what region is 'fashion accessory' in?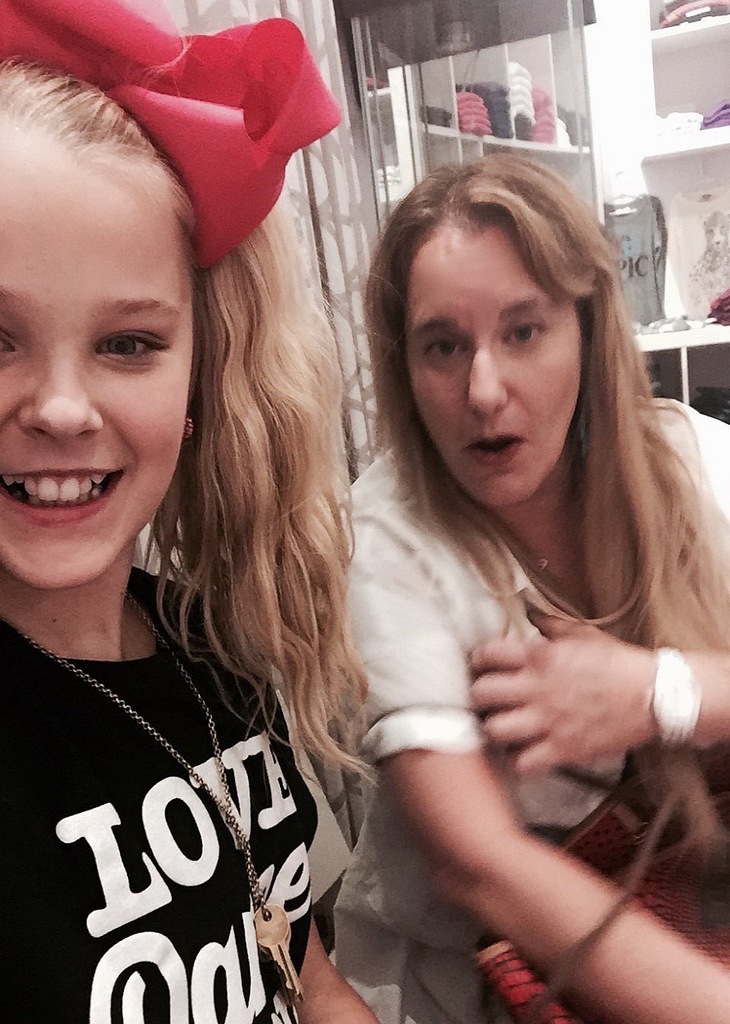
locate(0, 582, 308, 1005).
